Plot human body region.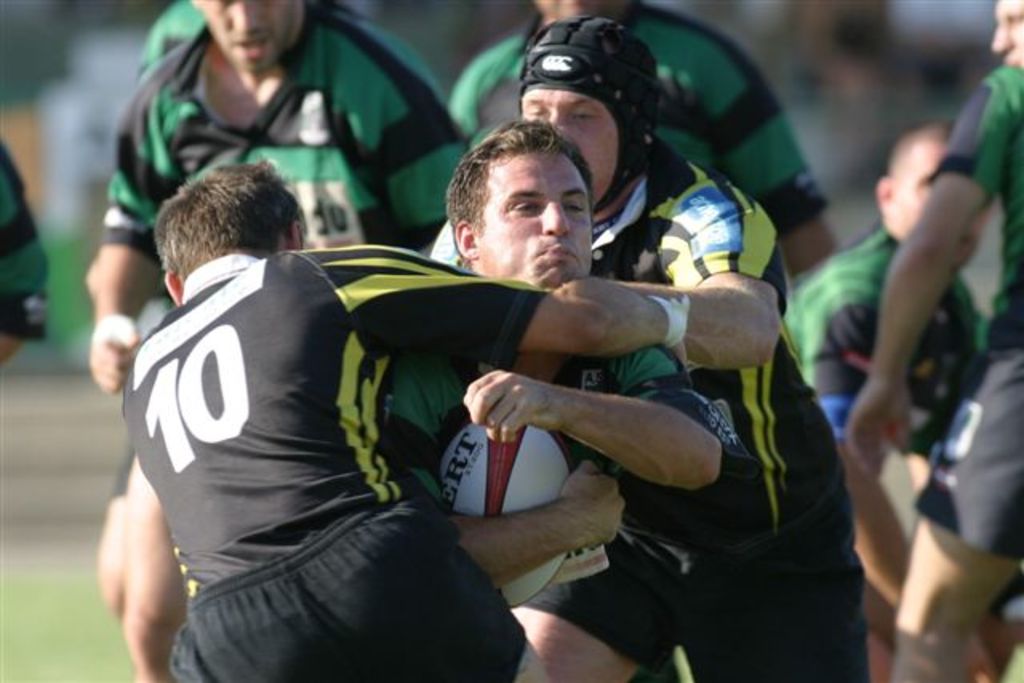
Plotted at pyautogui.locateOnScreen(85, 0, 477, 398).
